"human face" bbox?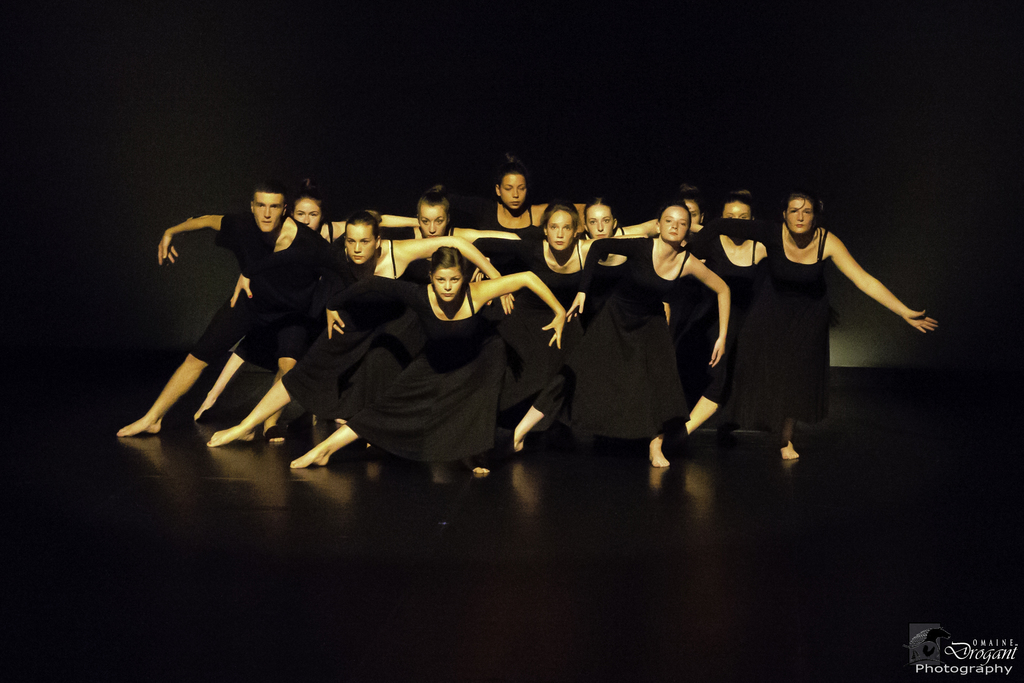
294 198 318 235
